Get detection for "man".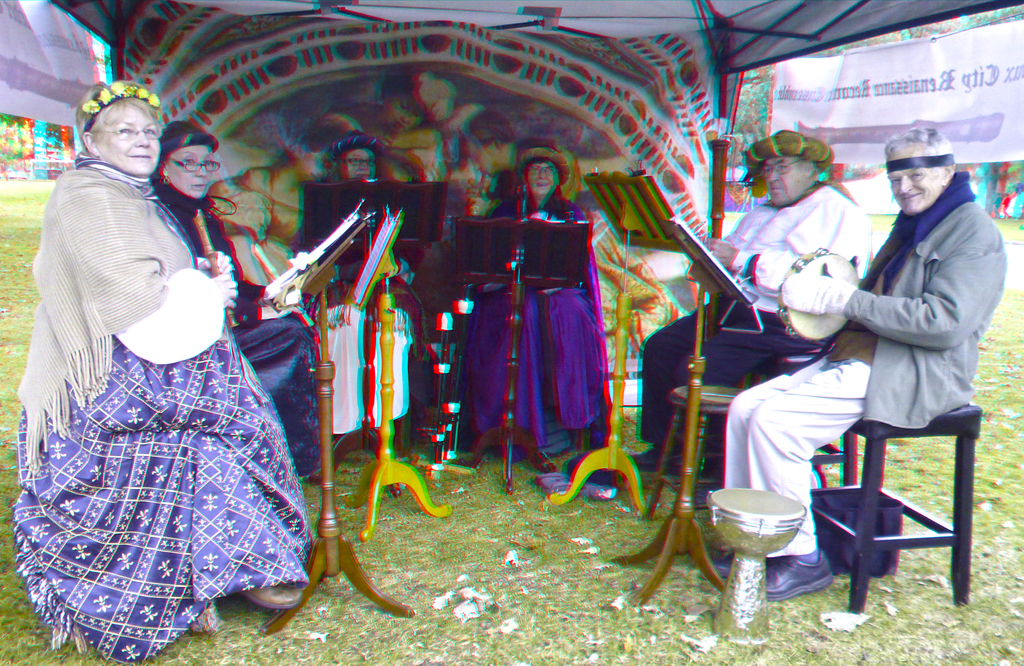
Detection: [636,133,876,468].
